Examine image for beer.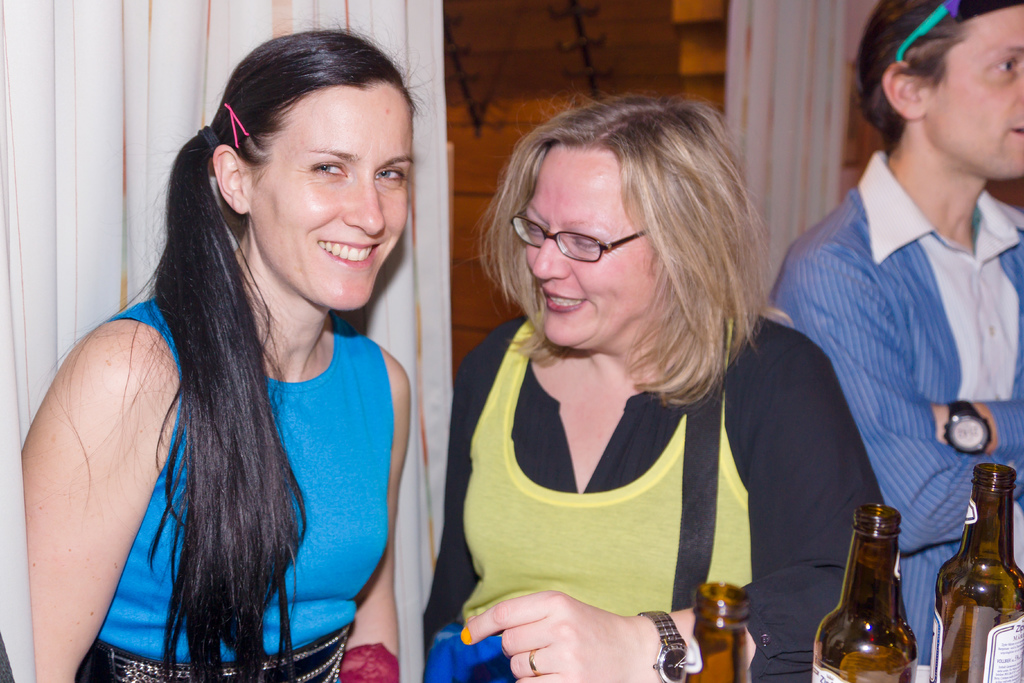
Examination result: BBox(806, 503, 913, 682).
